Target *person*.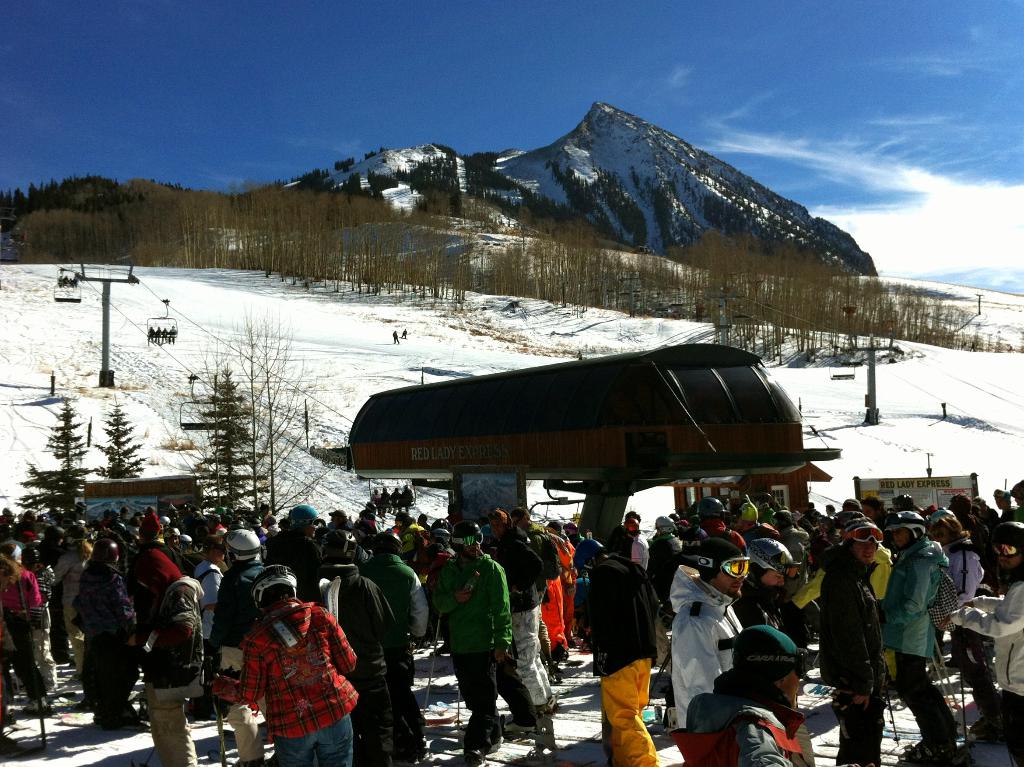
Target region: crop(266, 513, 279, 529).
